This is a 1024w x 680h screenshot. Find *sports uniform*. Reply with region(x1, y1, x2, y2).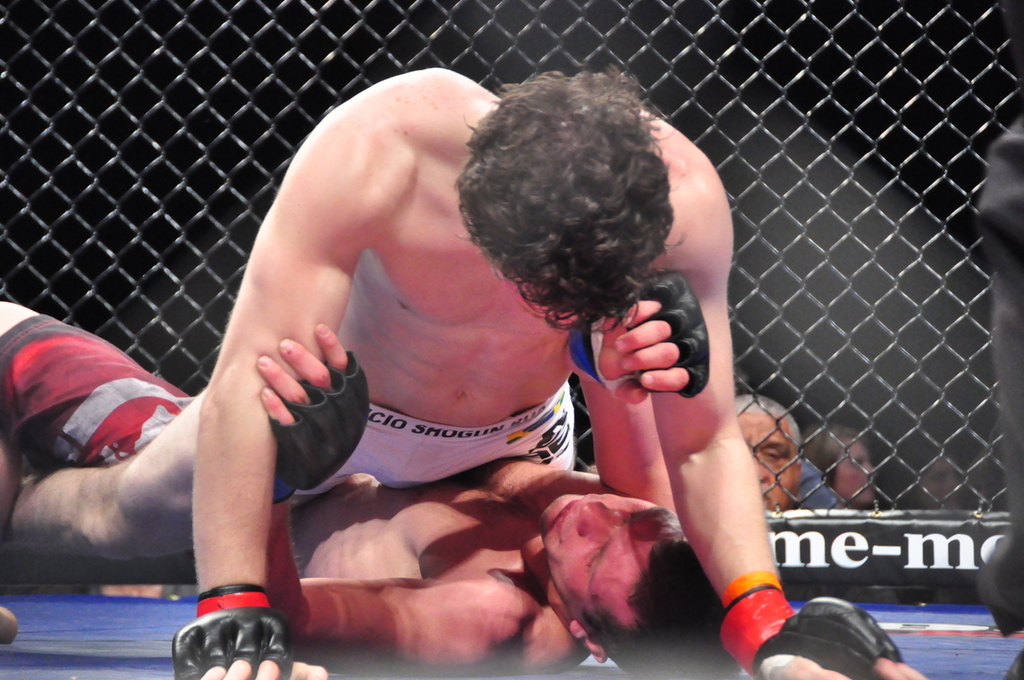
region(0, 312, 198, 472).
